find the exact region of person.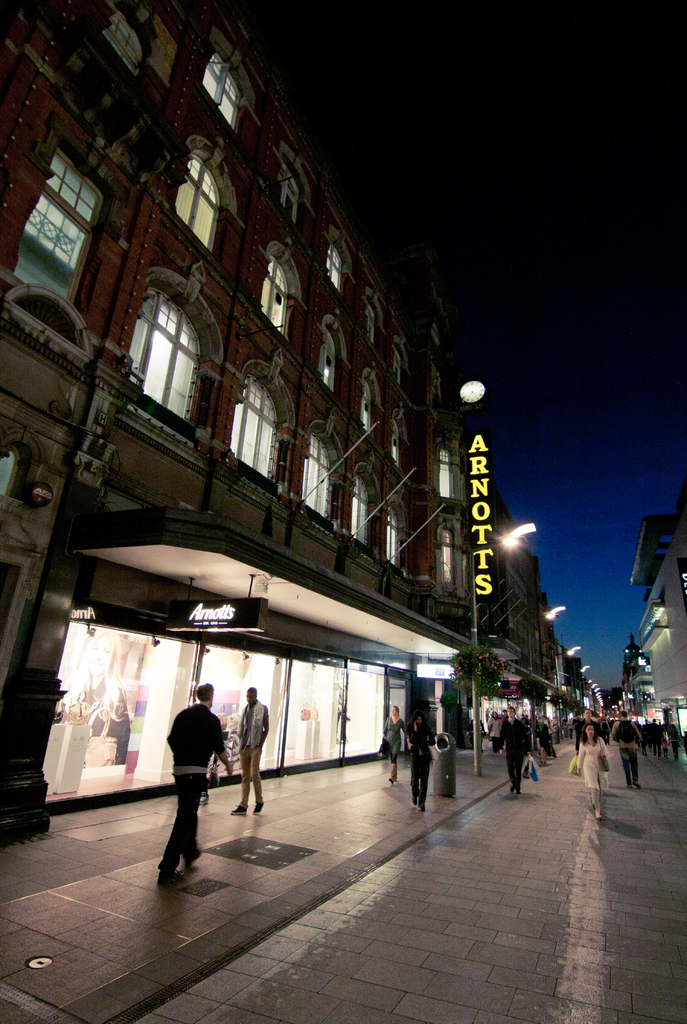
Exact region: [376, 700, 409, 790].
